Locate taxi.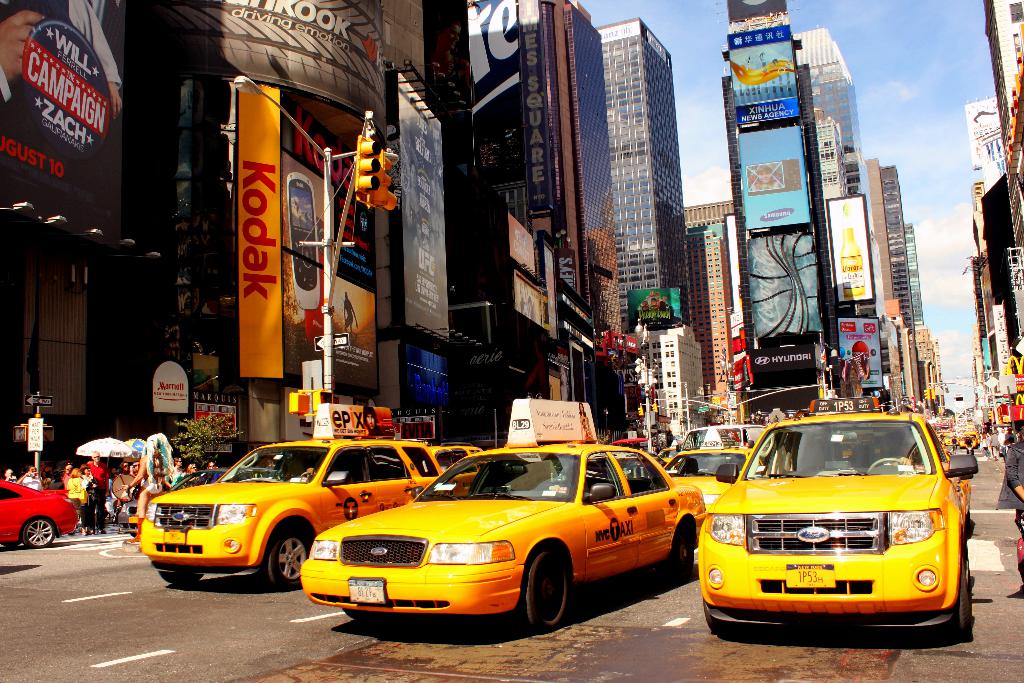
Bounding box: x1=130, y1=396, x2=440, y2=593.
